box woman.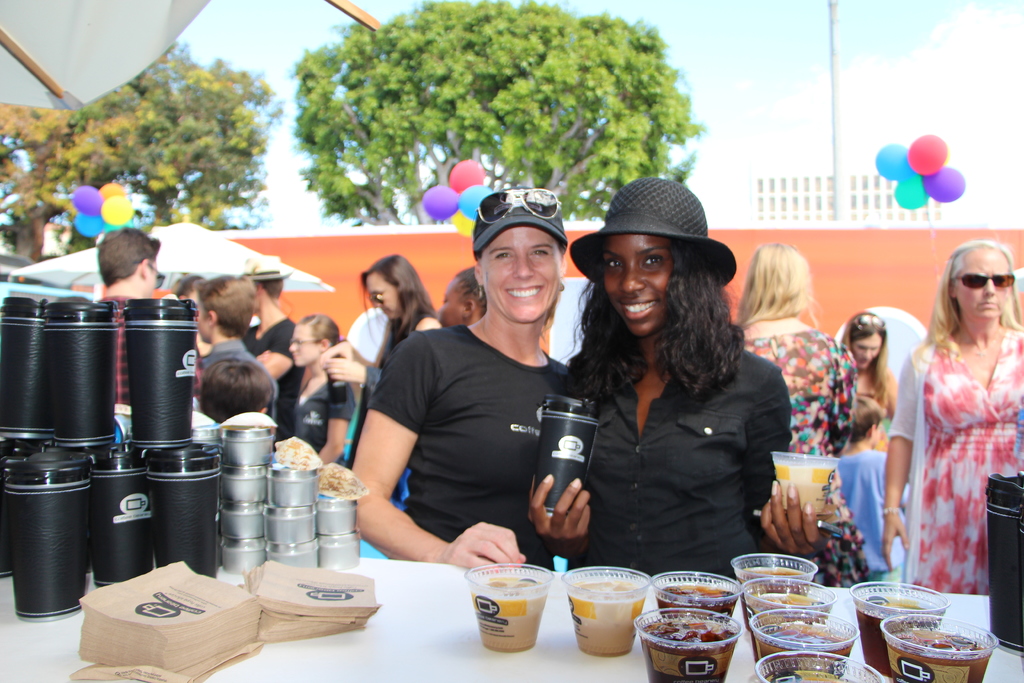
{"x1": 878, "y1": 238, "x2": 1023, "y2": 592}.
